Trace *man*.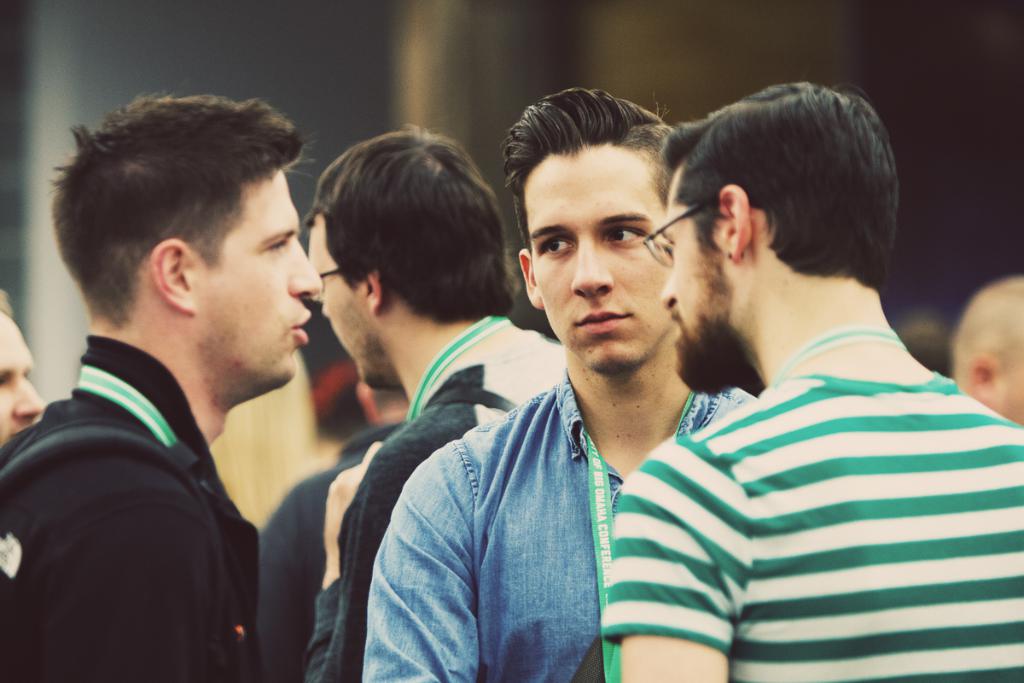
Traced to 355,86,758,682.
